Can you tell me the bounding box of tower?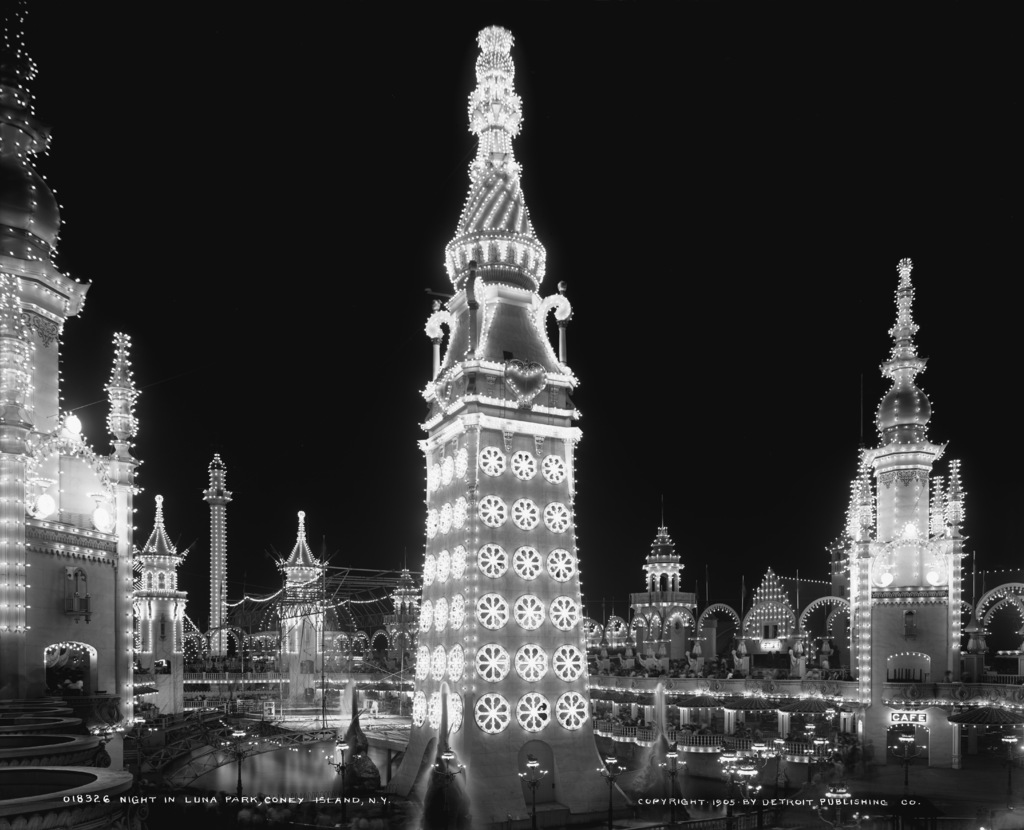
(x1=95, y1=331, x2=152, y2=545).
